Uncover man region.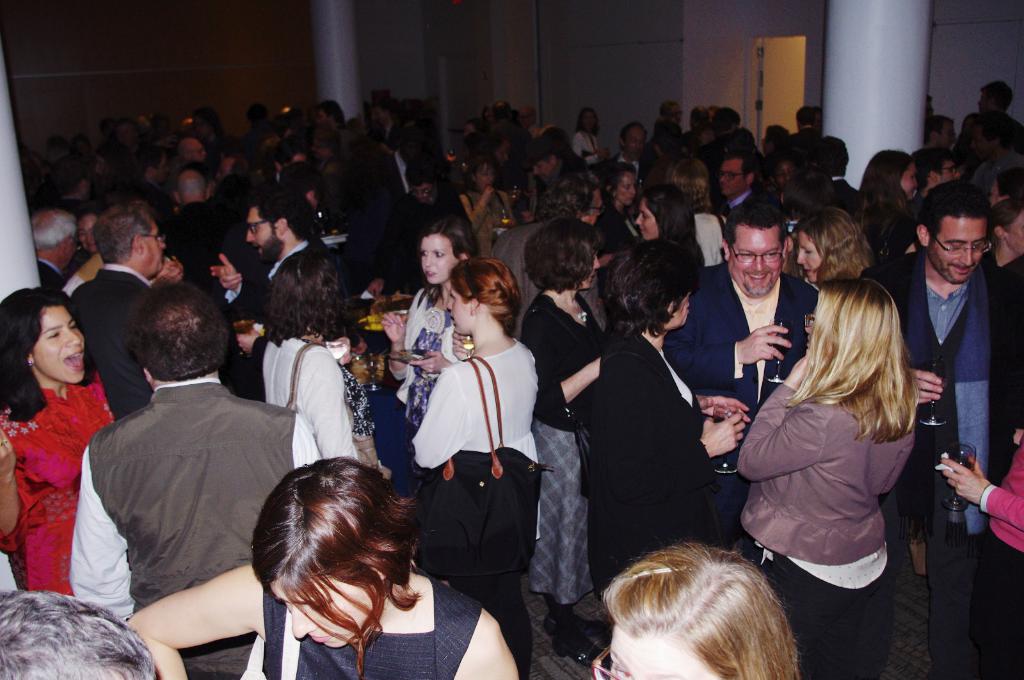
Uncovered: 69,275,324,679.
